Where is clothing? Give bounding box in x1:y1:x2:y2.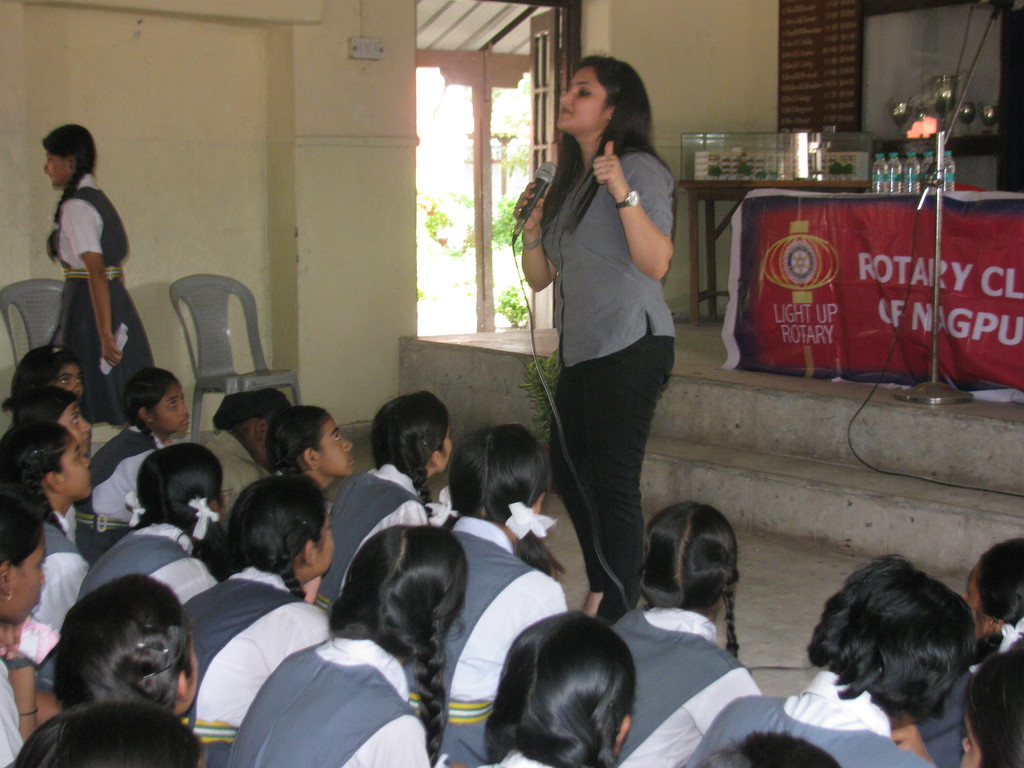
0:644:22:767.
